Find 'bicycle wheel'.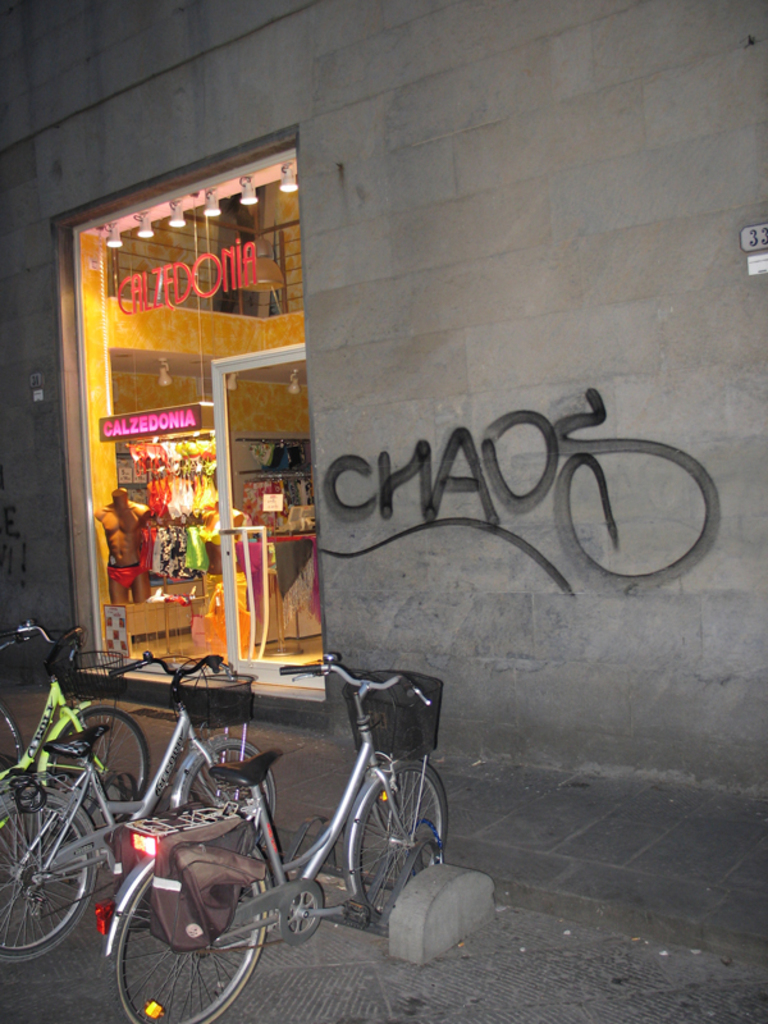
crop(0, 781, 99, 955).
